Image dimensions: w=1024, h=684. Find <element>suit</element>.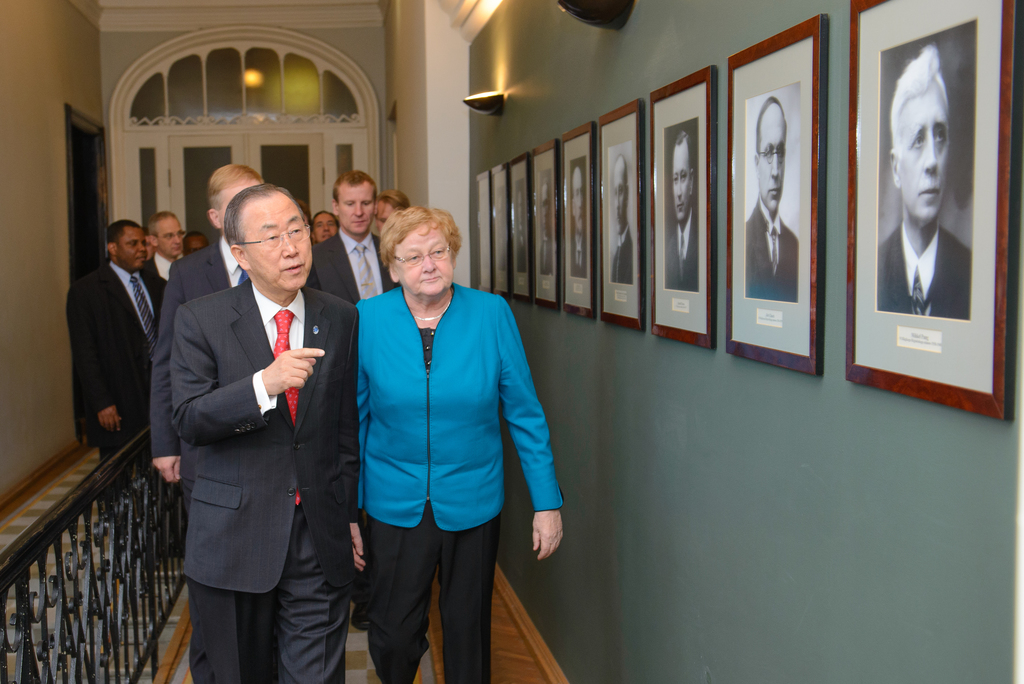
746,198,798,300.
